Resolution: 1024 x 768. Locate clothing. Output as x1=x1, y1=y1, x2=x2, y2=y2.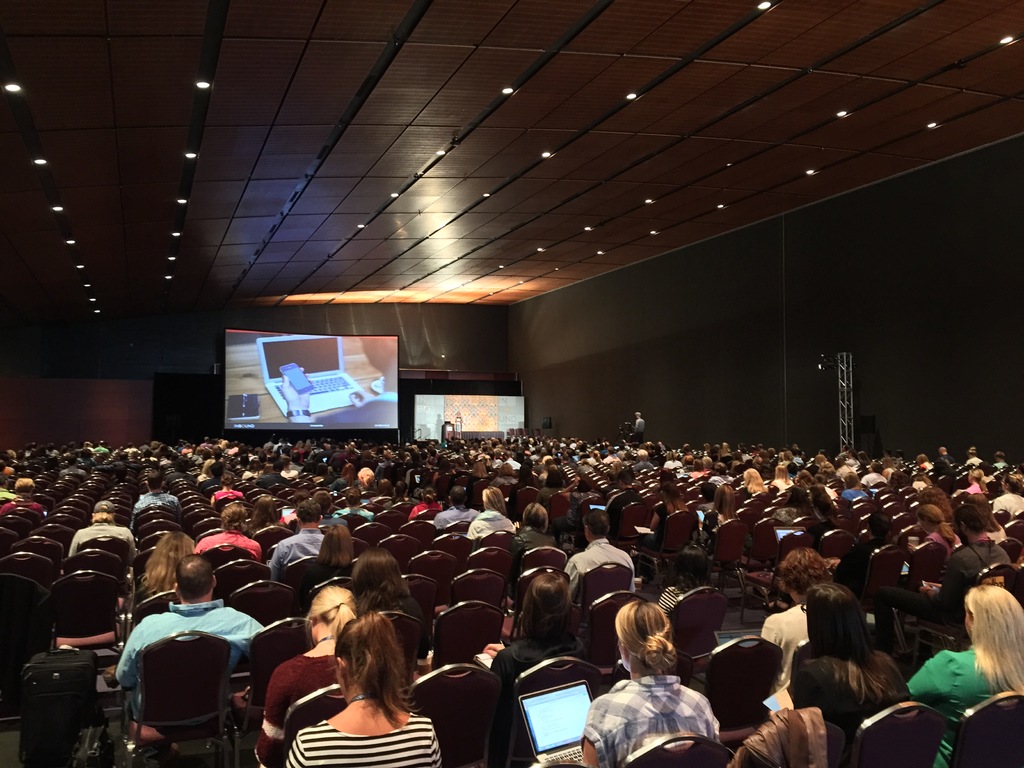
x1=564, y1=531, x2=634, y2=602.
